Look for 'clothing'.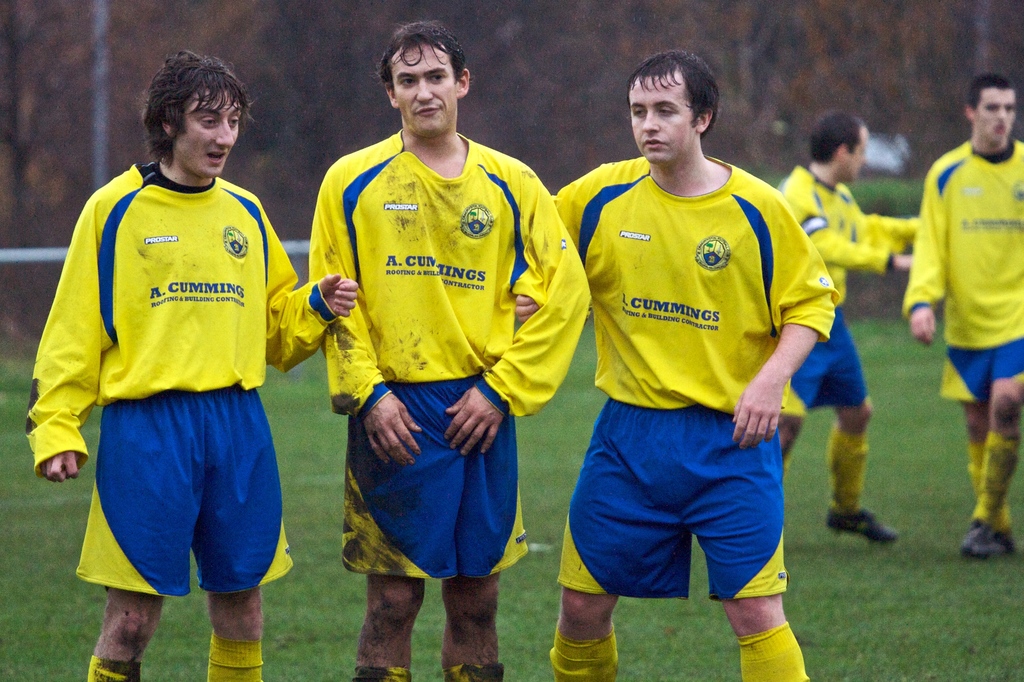
Found: [x1=305, y1=129, x2=599, y2=595].
